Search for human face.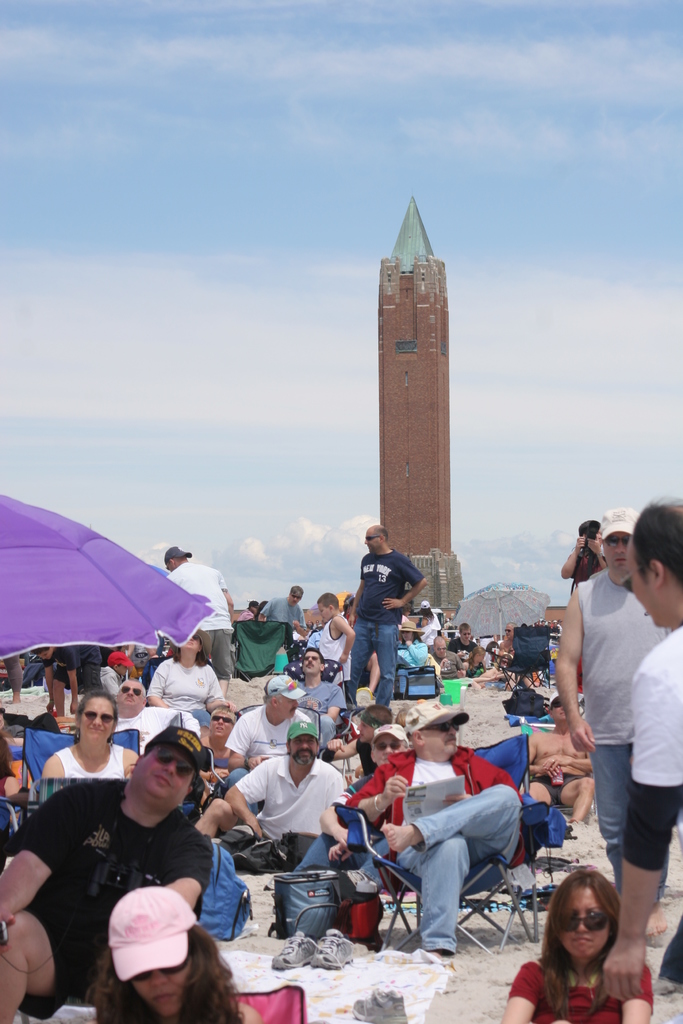
Found at Rect(84, 698, 119, 748).
